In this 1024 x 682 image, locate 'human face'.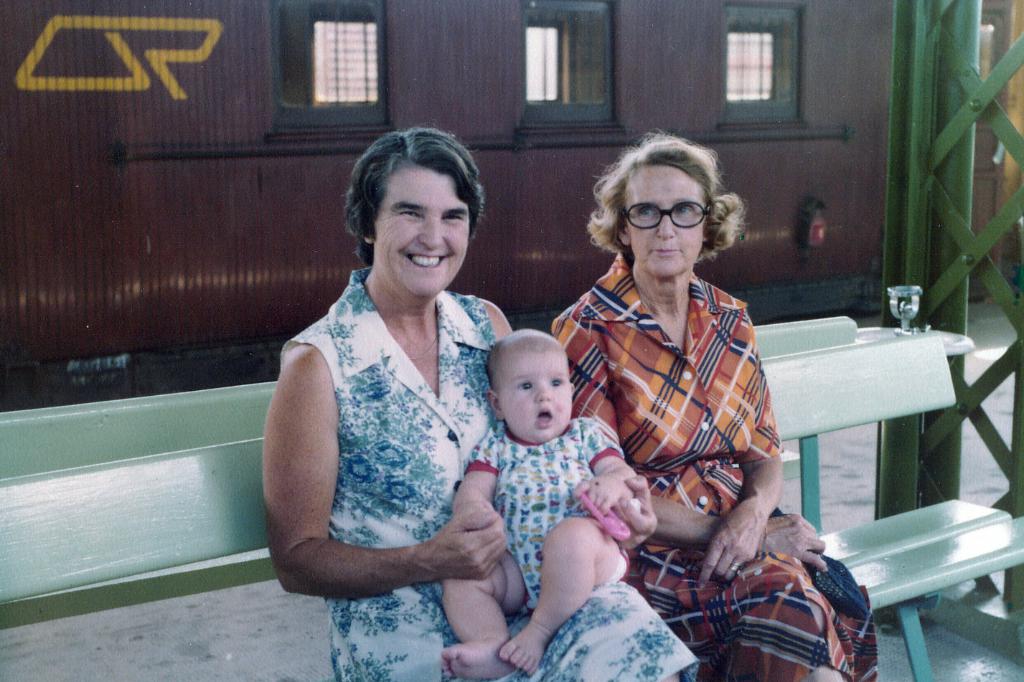
Bounding box: 503/356/574/442.
